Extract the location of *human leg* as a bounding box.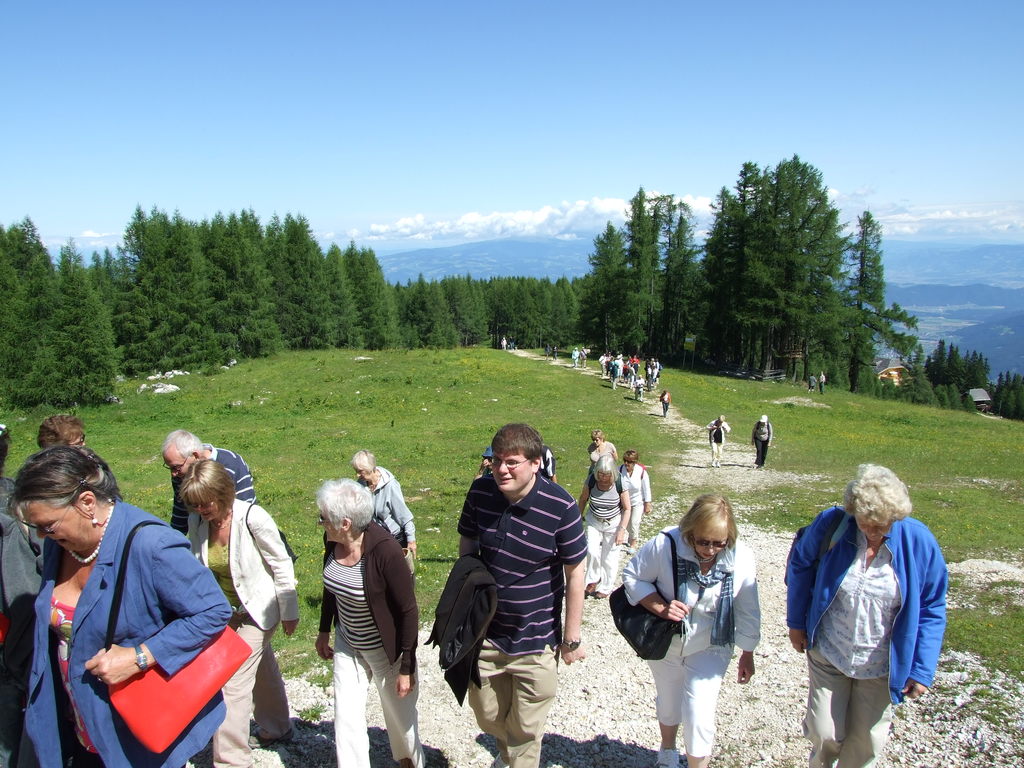
803:657:844:767.
